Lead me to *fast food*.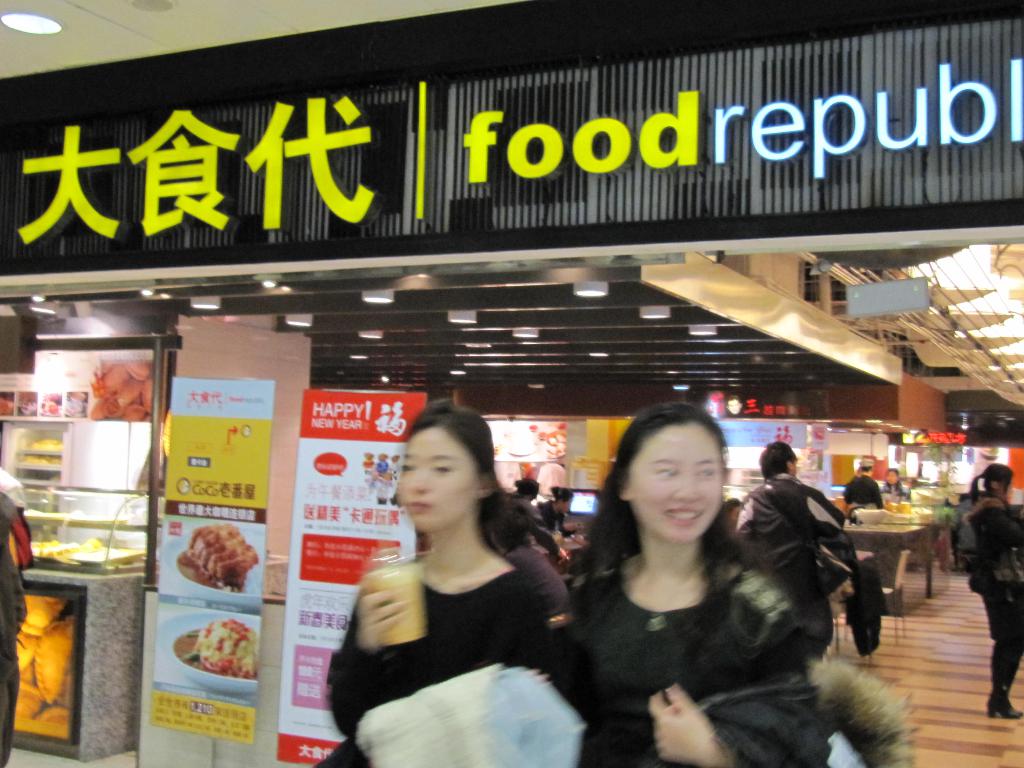
Lead to left=15, top=689, right=56, bottom=719.
